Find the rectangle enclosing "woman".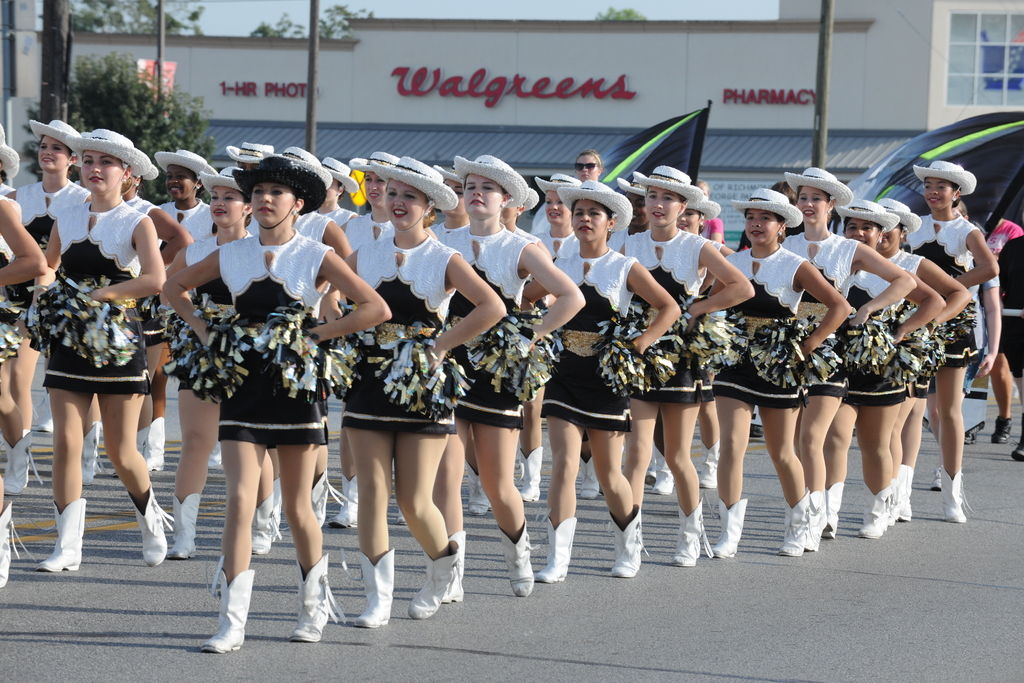
left=5, top=117, right=79, bottom=480.
